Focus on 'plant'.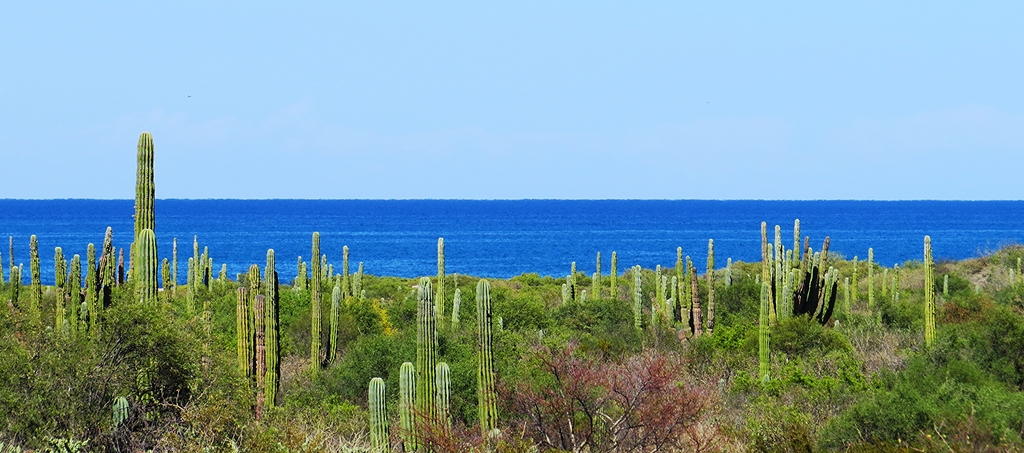
Focused at [610, 248, 616, 297].
